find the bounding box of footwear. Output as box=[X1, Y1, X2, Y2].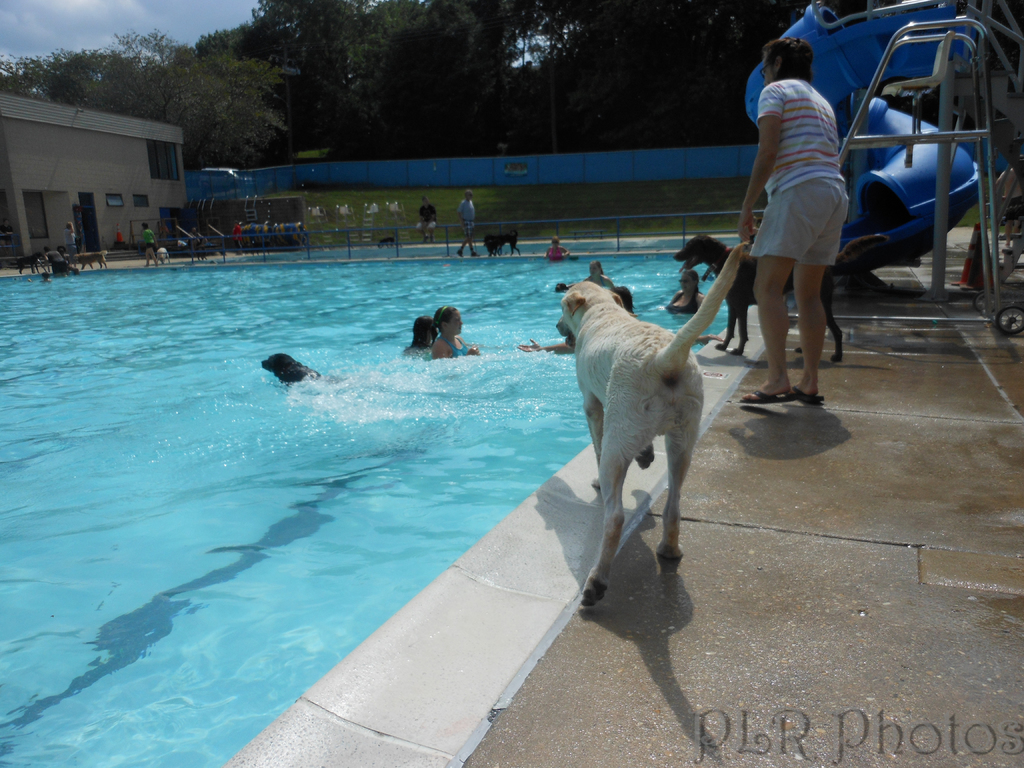
box=[741, 390, 794, 398].
